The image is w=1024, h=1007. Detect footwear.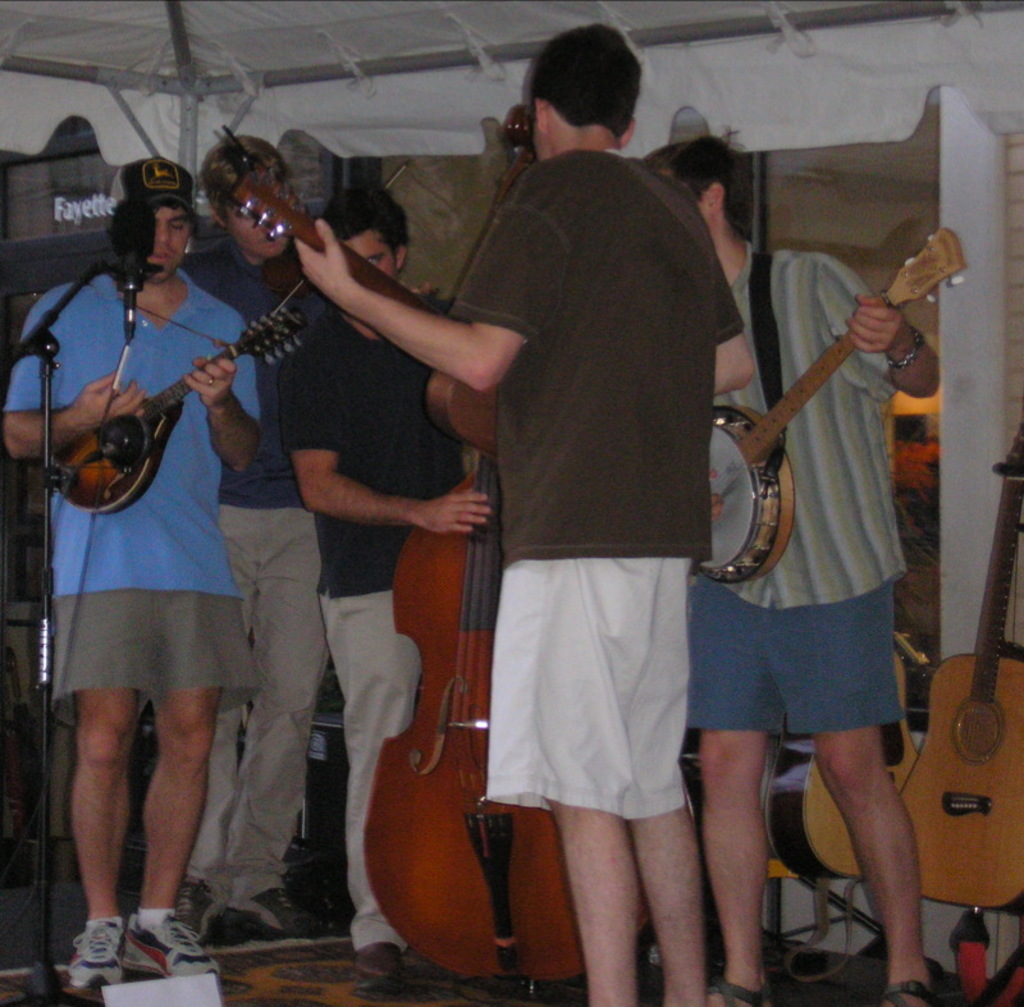
Detection: x1=493 y1=975 x2=570 y2=1006.
